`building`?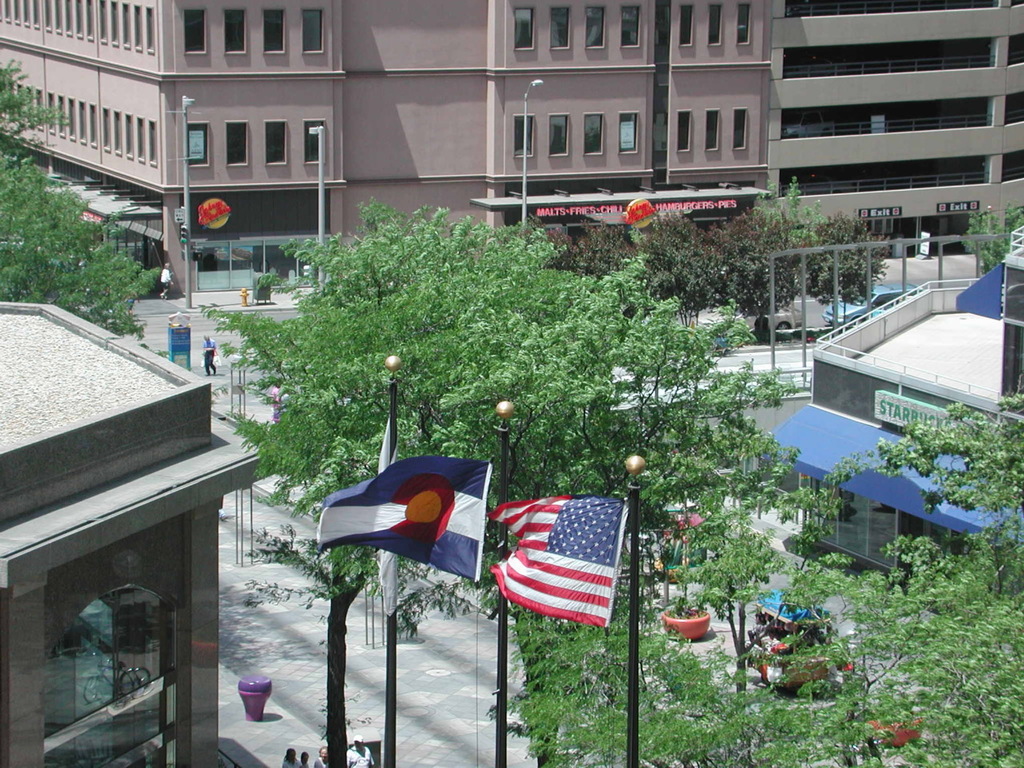
0 0 769 303
